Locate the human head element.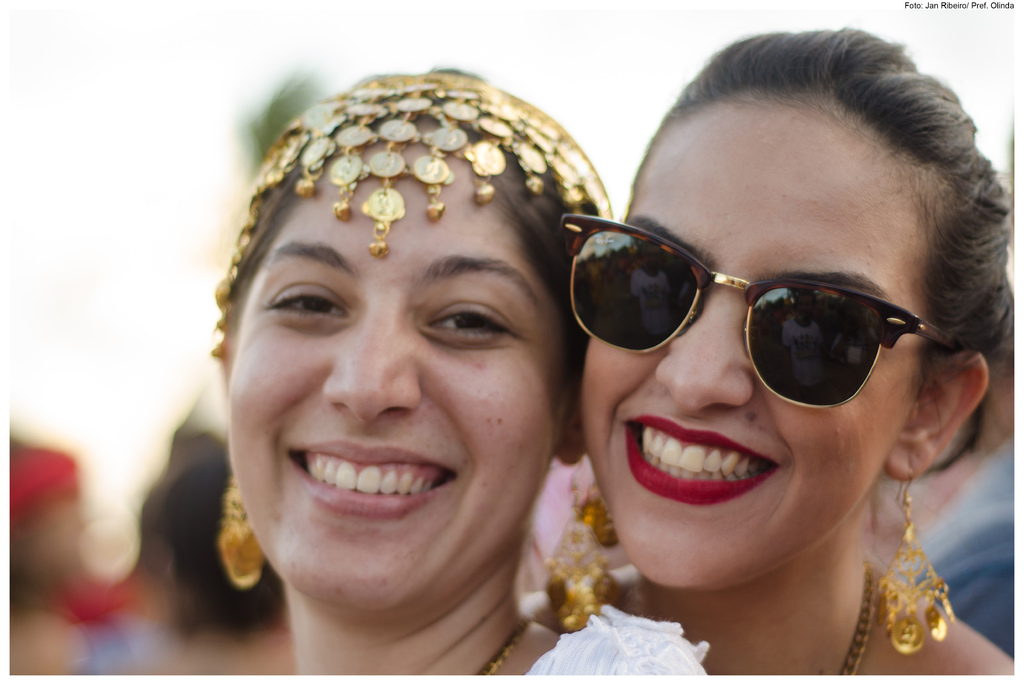
Element bbox: rect(206, 73, 600, 557).
